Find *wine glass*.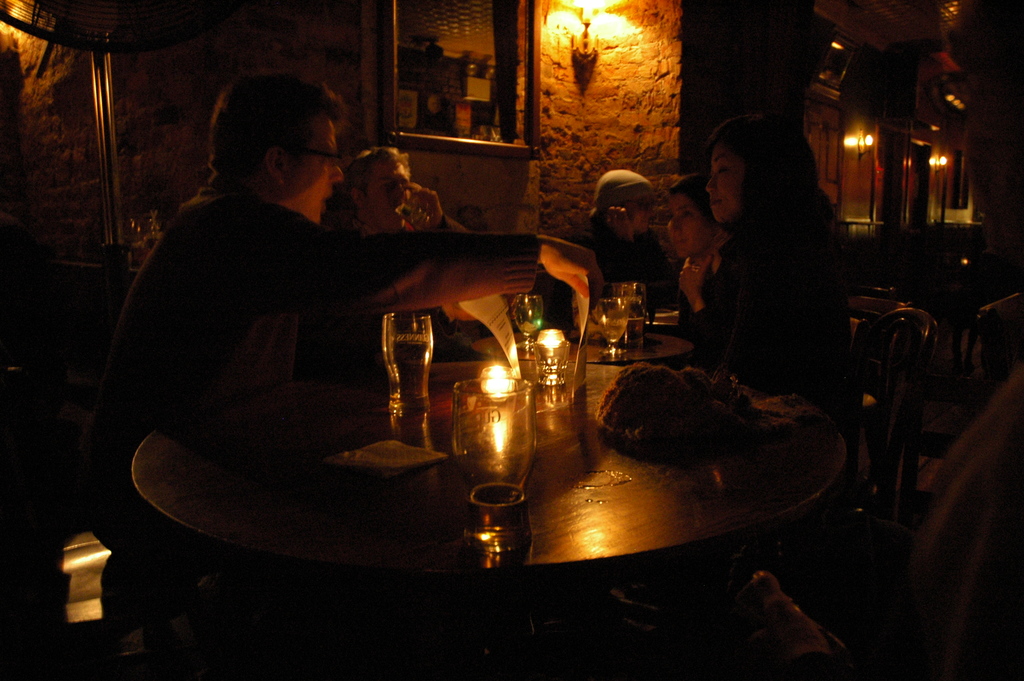
<box>508,291,541,359</box>.
